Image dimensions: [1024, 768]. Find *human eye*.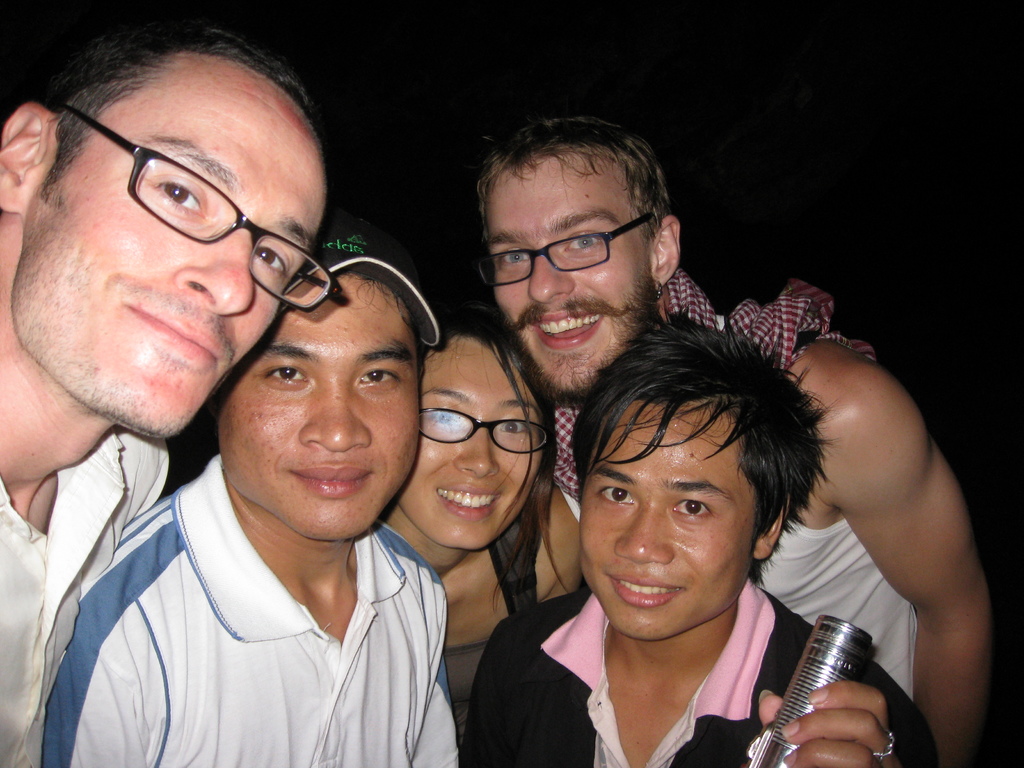
select_region(426, 408, 469, 426).
